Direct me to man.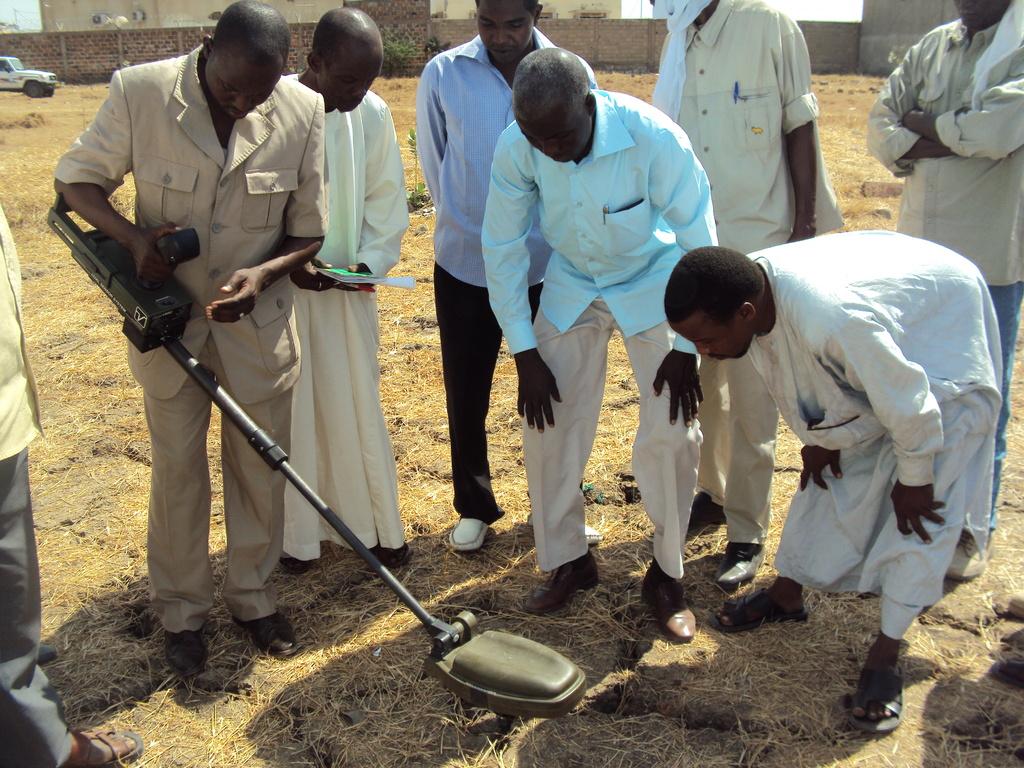
Direction: pyautogui.locateOnScreen(406, 0, 614, 543).
